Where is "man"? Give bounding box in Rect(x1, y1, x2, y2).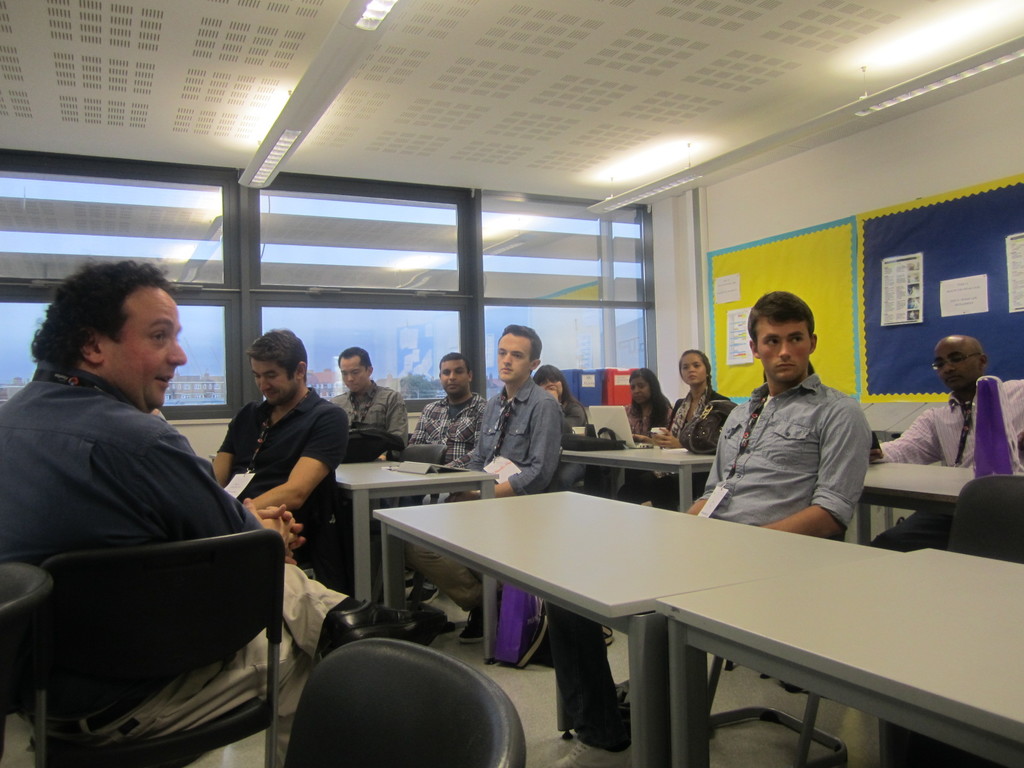
Rect(205, 329, 359, 556).
